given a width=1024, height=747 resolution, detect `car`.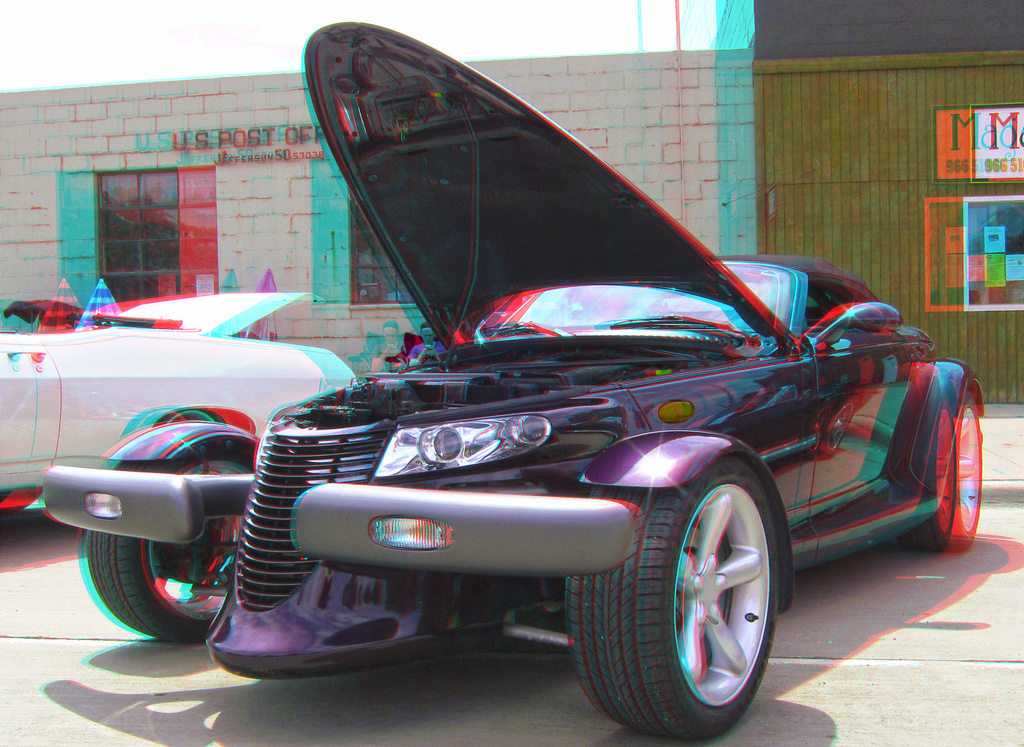
Rect(0, 291, 356, 506).
